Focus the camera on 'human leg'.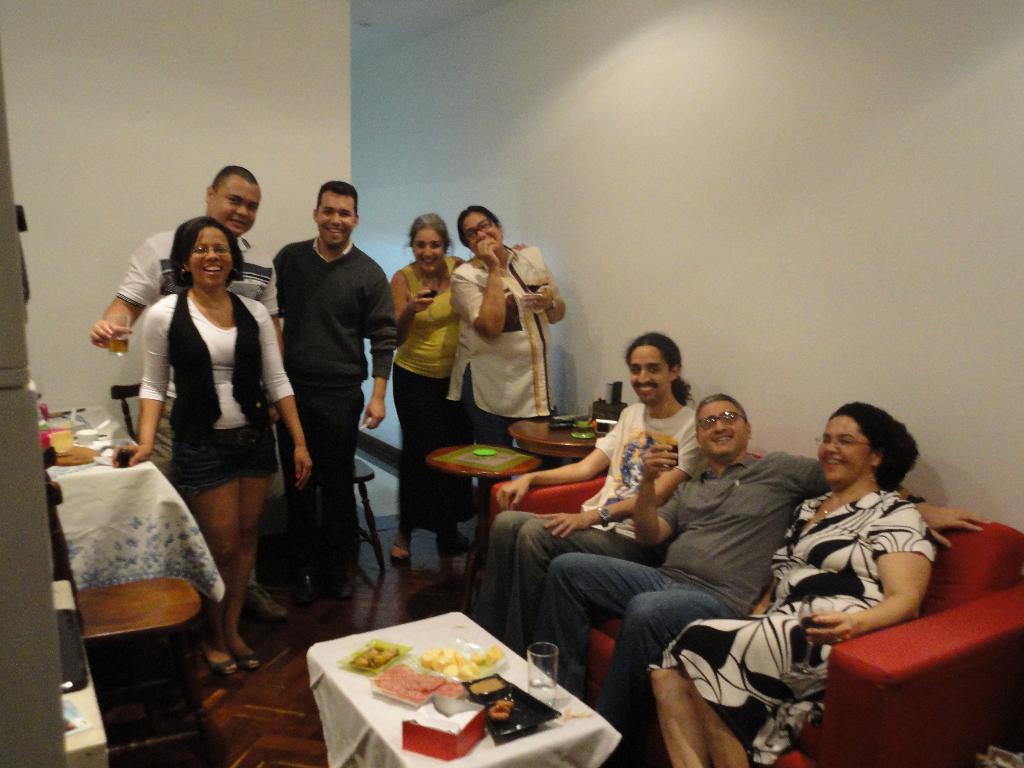
Focus region: [x1=687, y1=675, x2=750, y2=767].
